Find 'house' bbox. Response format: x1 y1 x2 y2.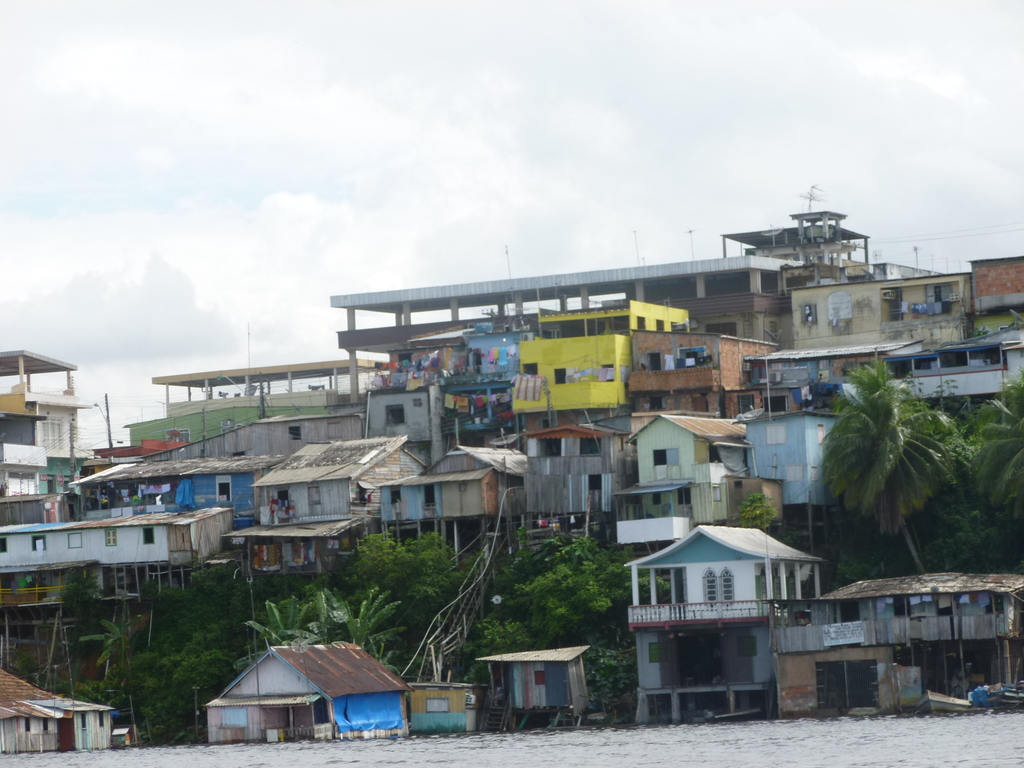
399 679 472 732.
